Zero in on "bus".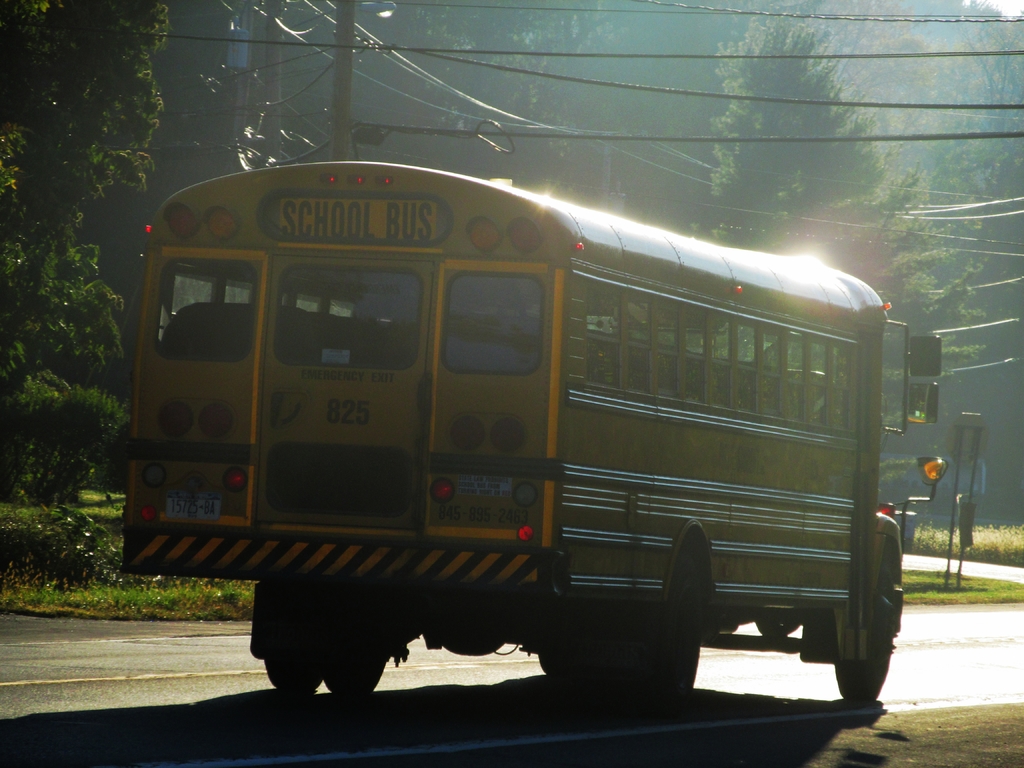
Zeroed in: (131, 155, 940, 709).
